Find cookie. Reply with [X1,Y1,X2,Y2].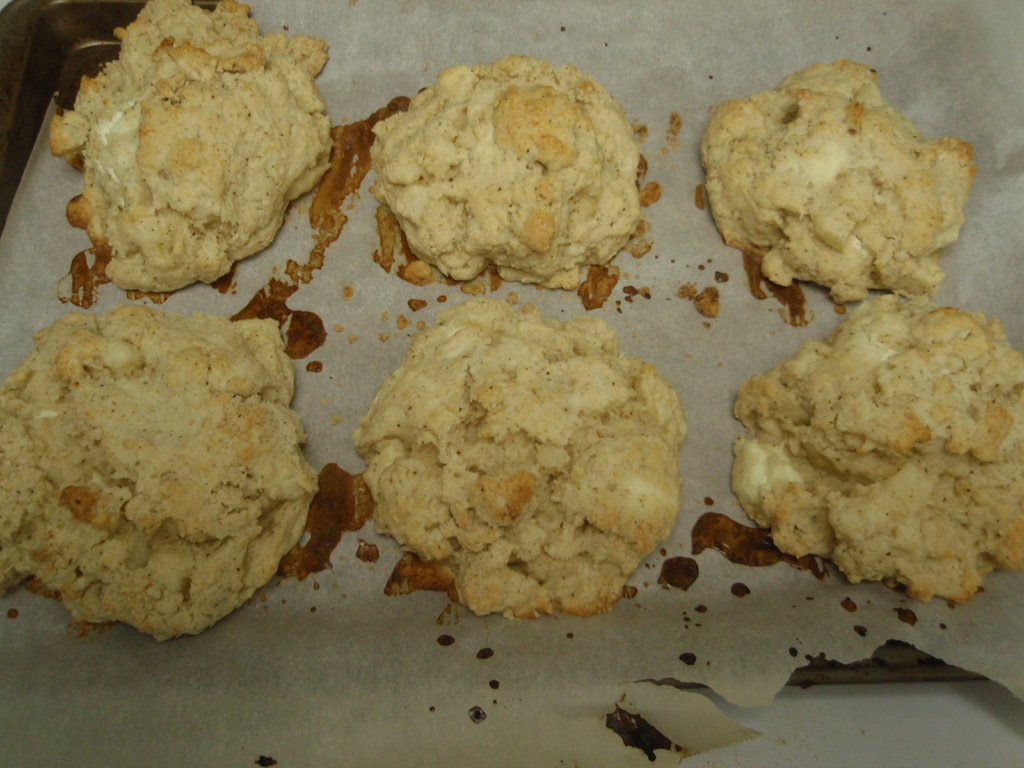
[350,290,691,623].
